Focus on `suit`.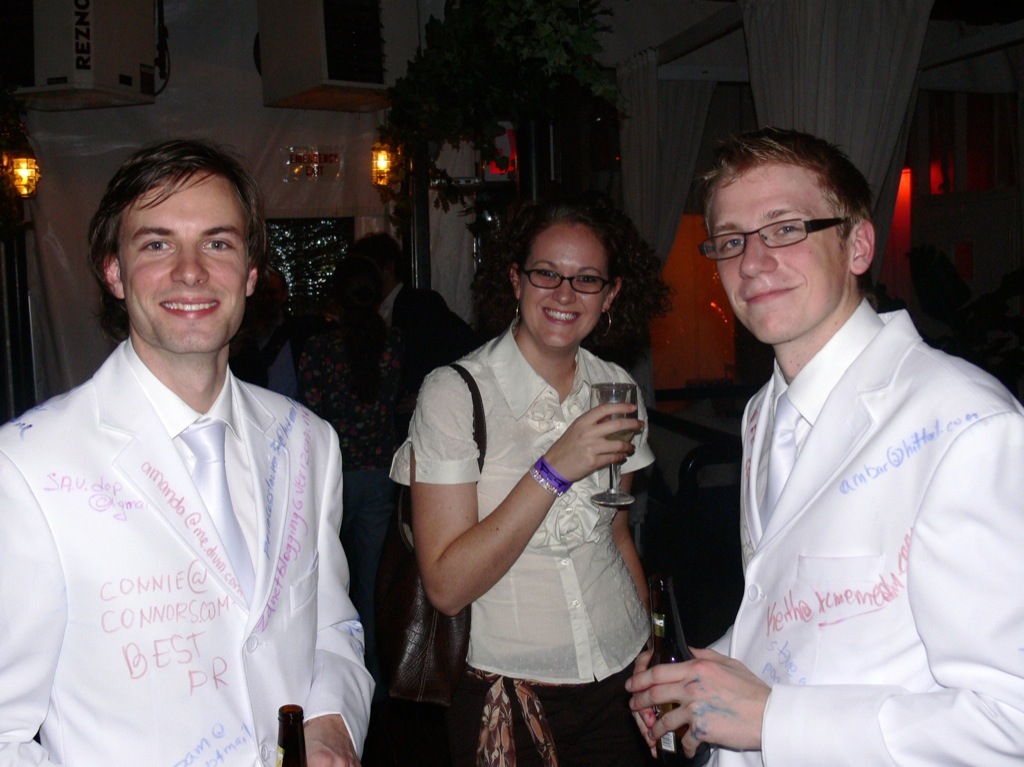
Focused at crop(698, 301, 1023, 766).
